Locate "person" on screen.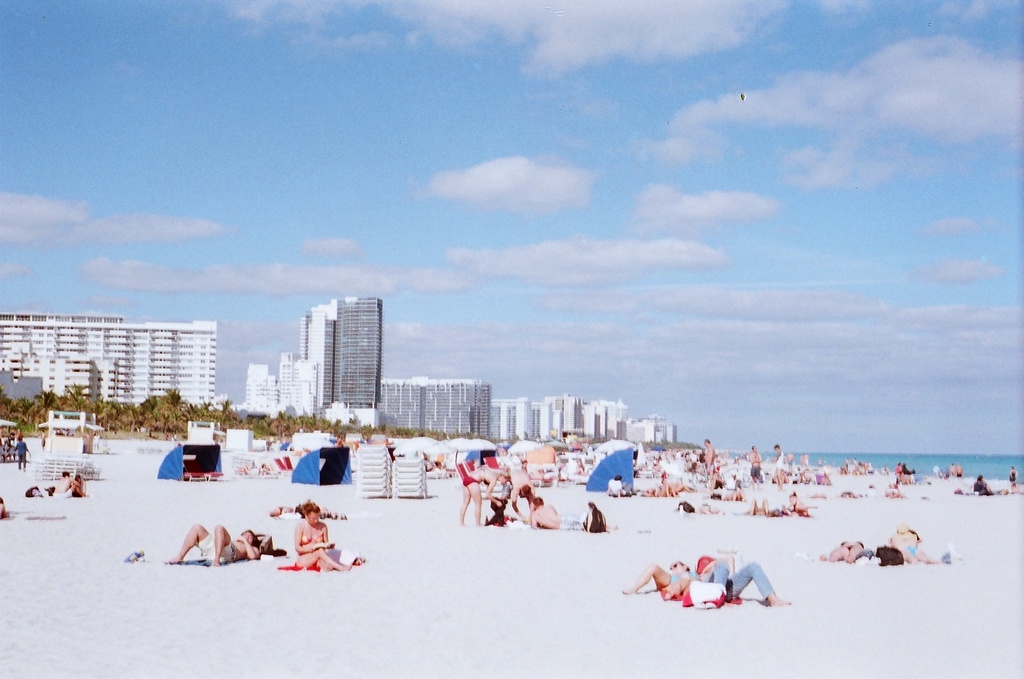
On screen at [460, 471, 503, 530].
